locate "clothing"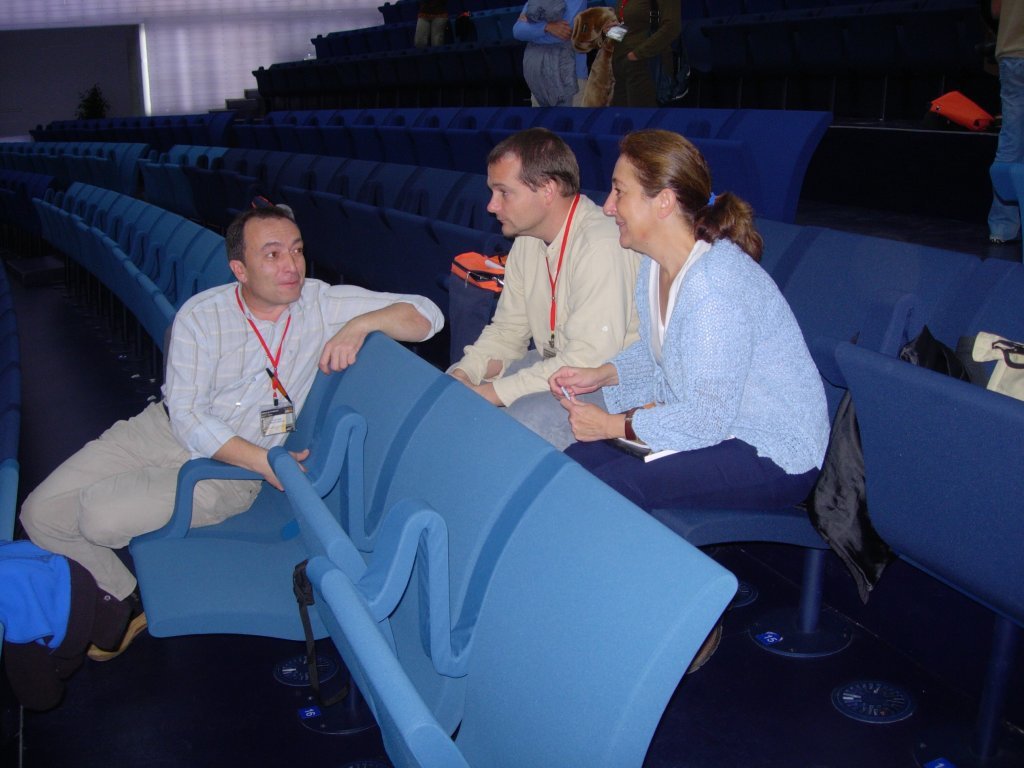
(left=592, top=0, right=680, bottom=106)
